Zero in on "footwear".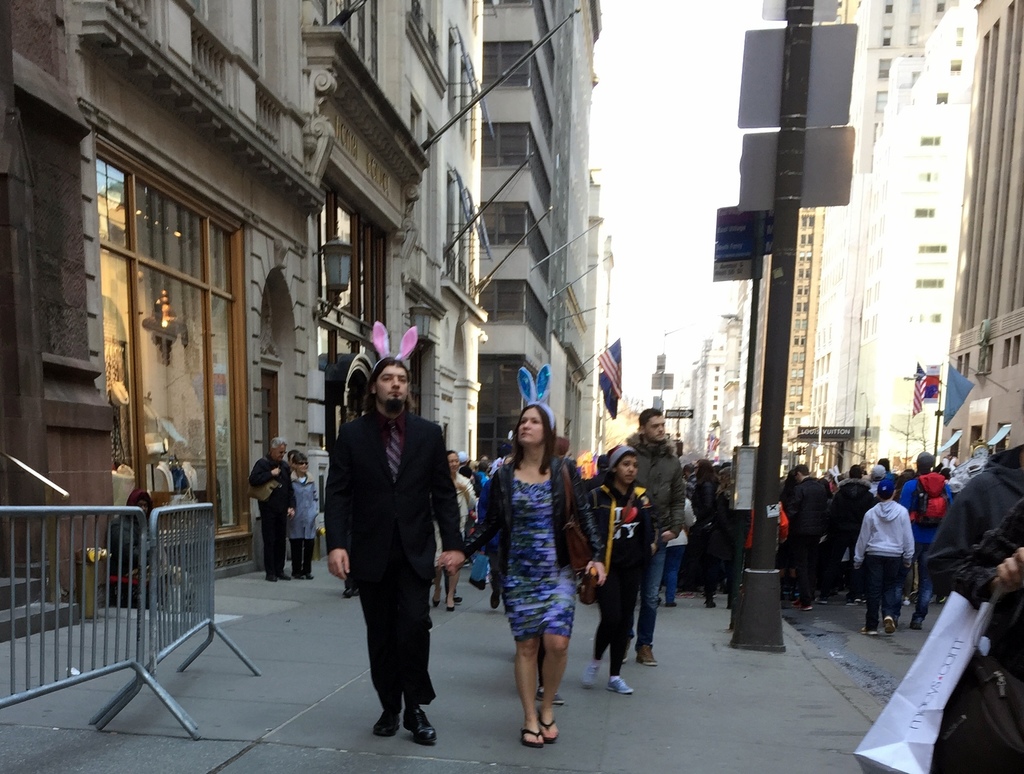
Zeroed in: rect(601, 674, 632, 693).
